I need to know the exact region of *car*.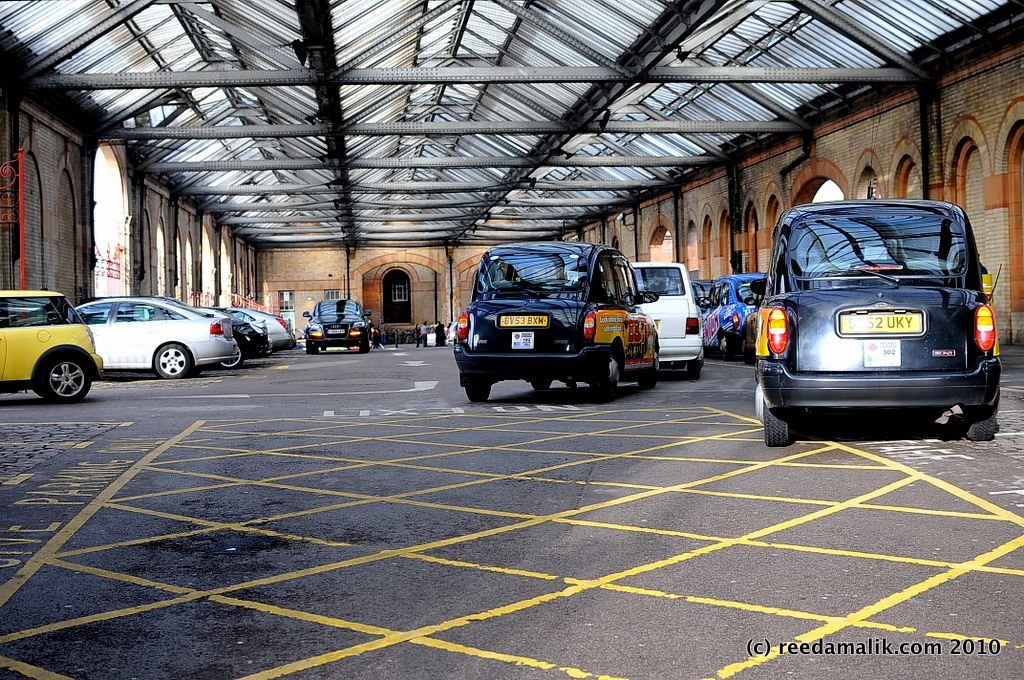
Region: (left=753, top=185, right=996, bottom=444).
